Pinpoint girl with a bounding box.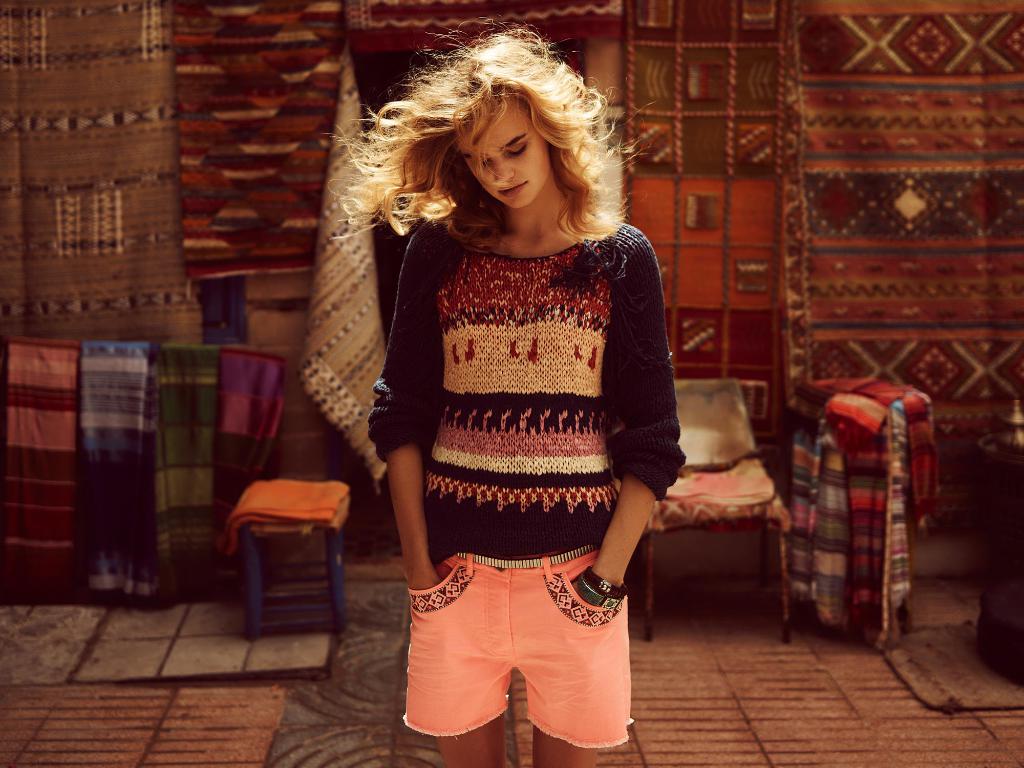
Rect(336, 24, 685, 767).
